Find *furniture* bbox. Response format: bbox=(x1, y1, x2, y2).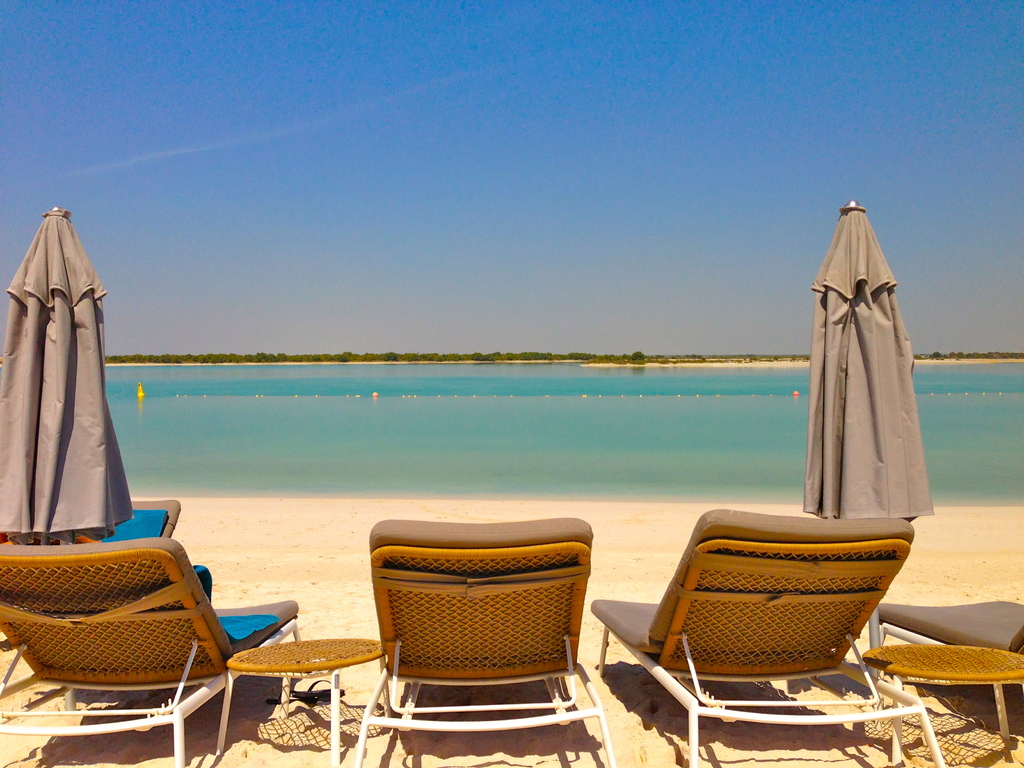
bbox=(0, 541, 305, 767).
